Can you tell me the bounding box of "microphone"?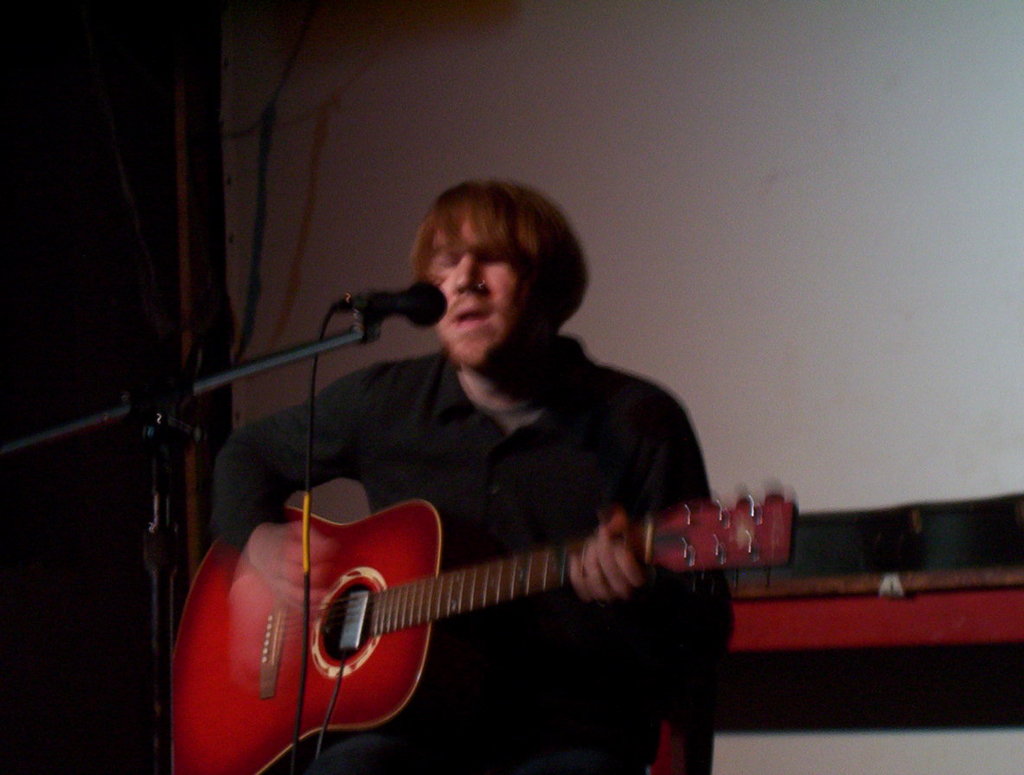
[340,278,448,337].
